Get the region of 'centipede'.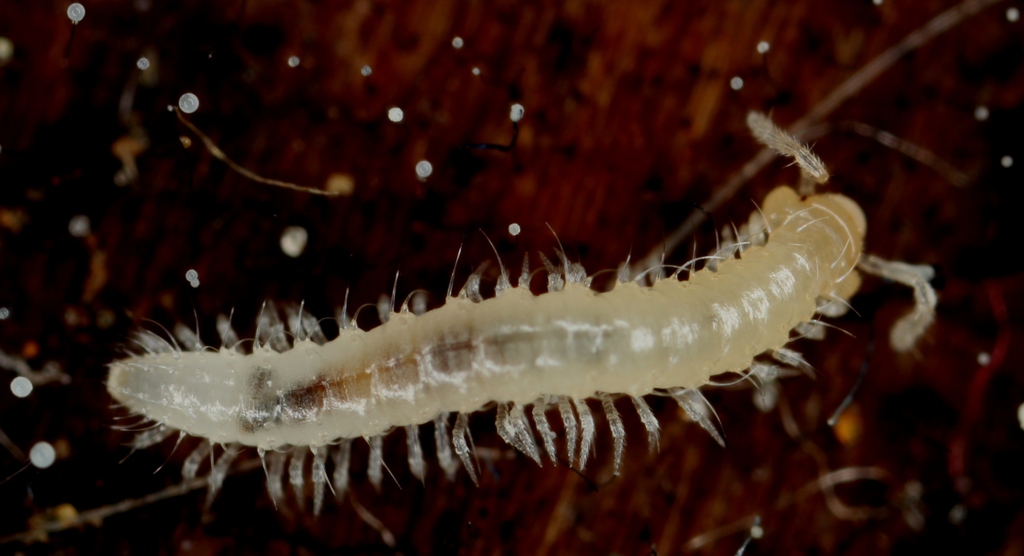
l=99, t=188, r=867, b=510.
